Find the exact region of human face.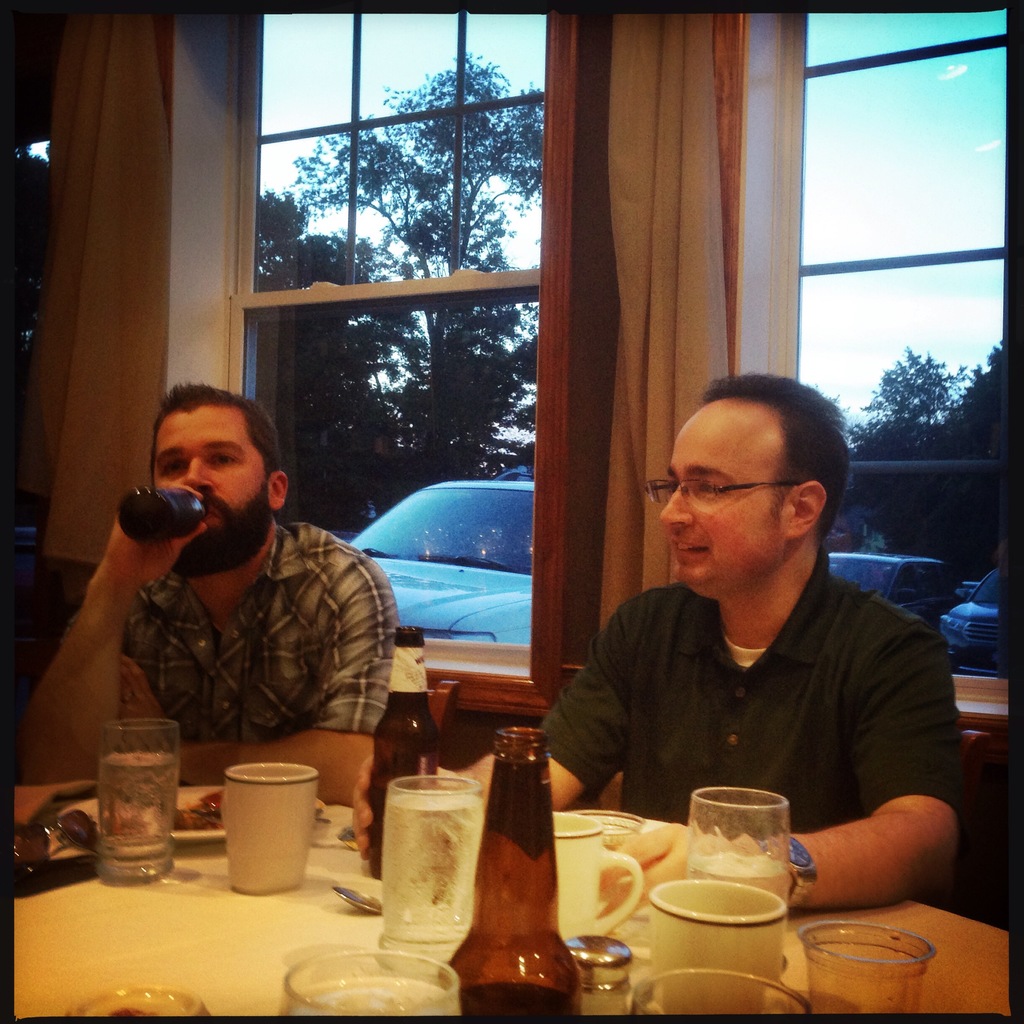
Exact region: [x1=154, y1=404, x2=268, y2=521].
